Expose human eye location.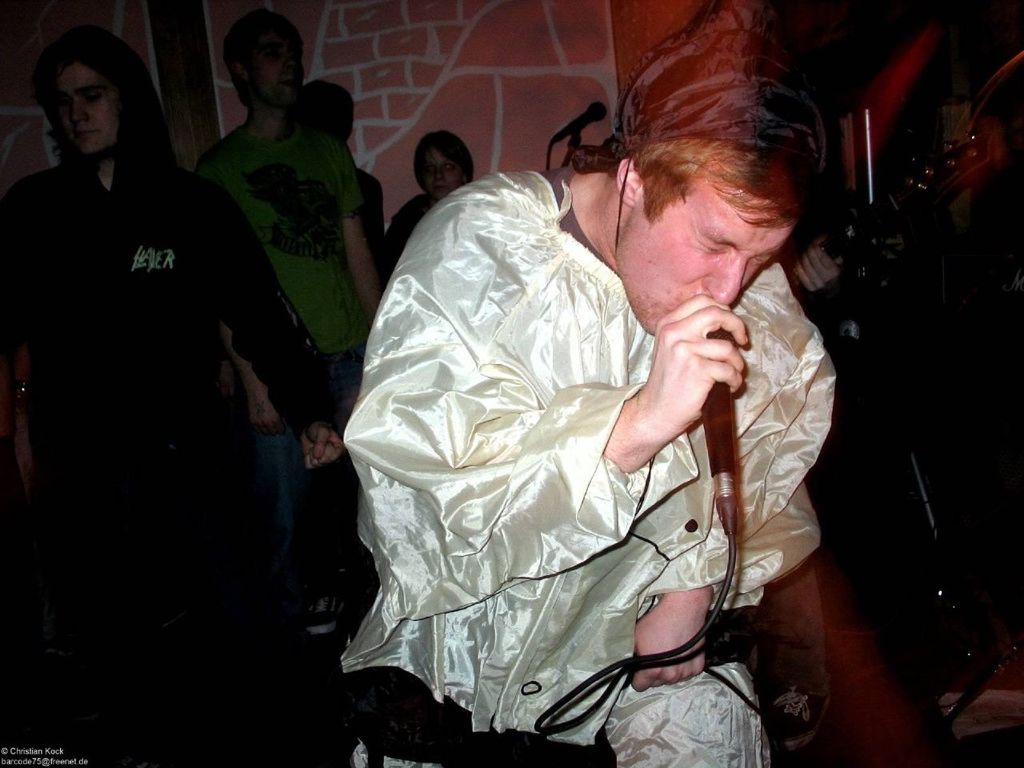
Exposed at BBox(62, 101, 72, 110).
